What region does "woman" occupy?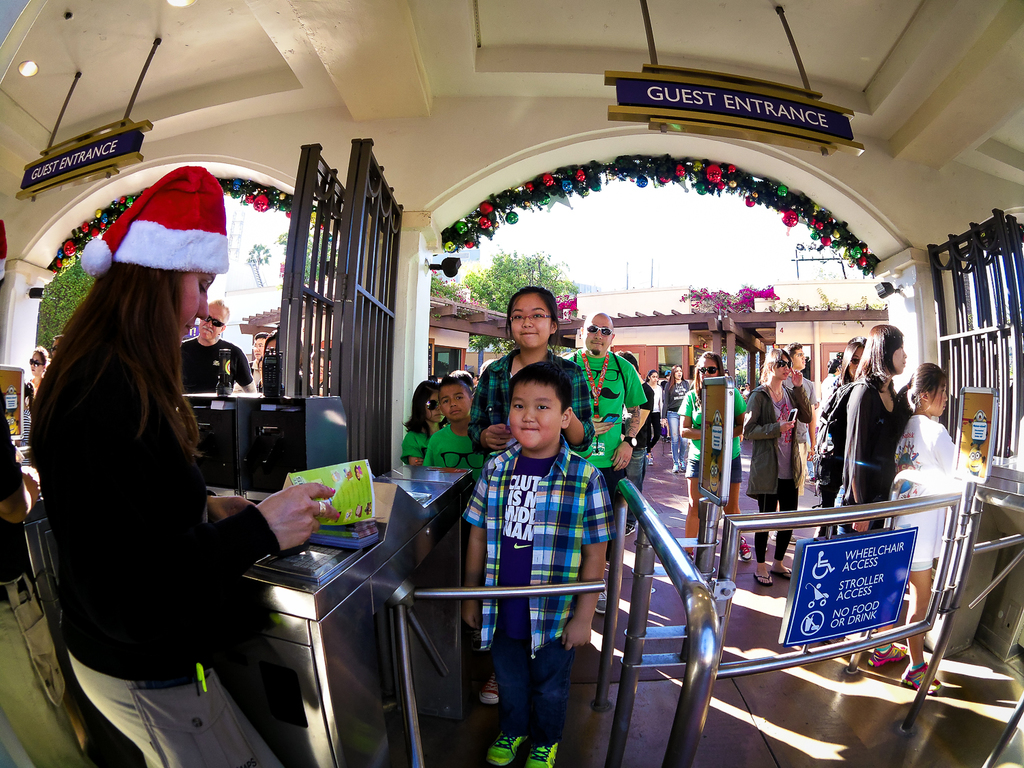
box=[829, 323, 907, 646].
